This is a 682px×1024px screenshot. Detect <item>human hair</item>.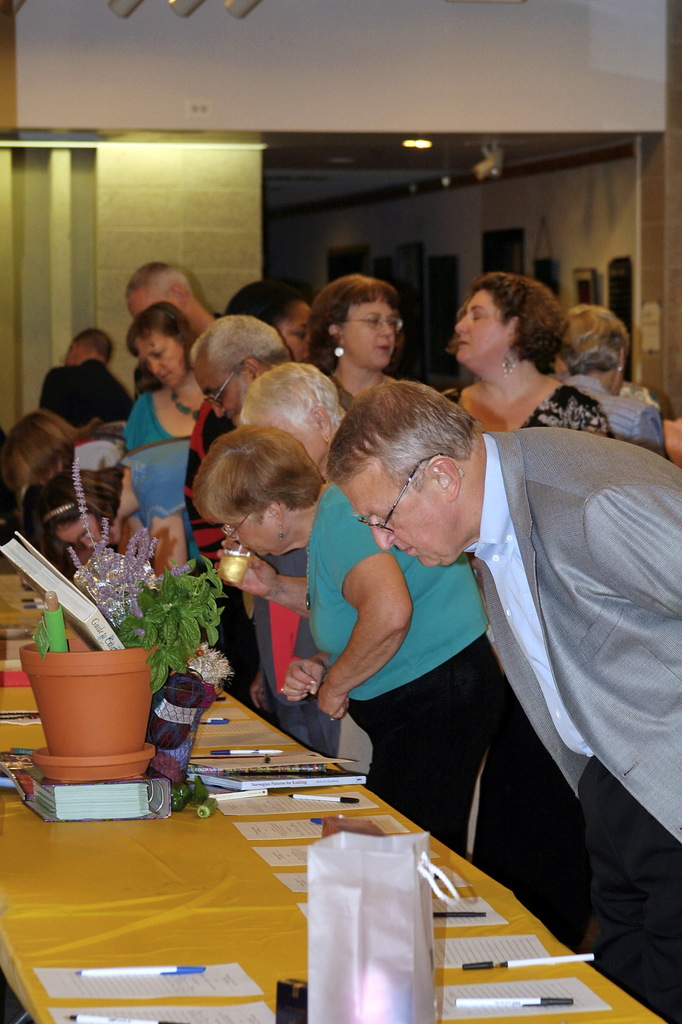
(442,268,561,371).
